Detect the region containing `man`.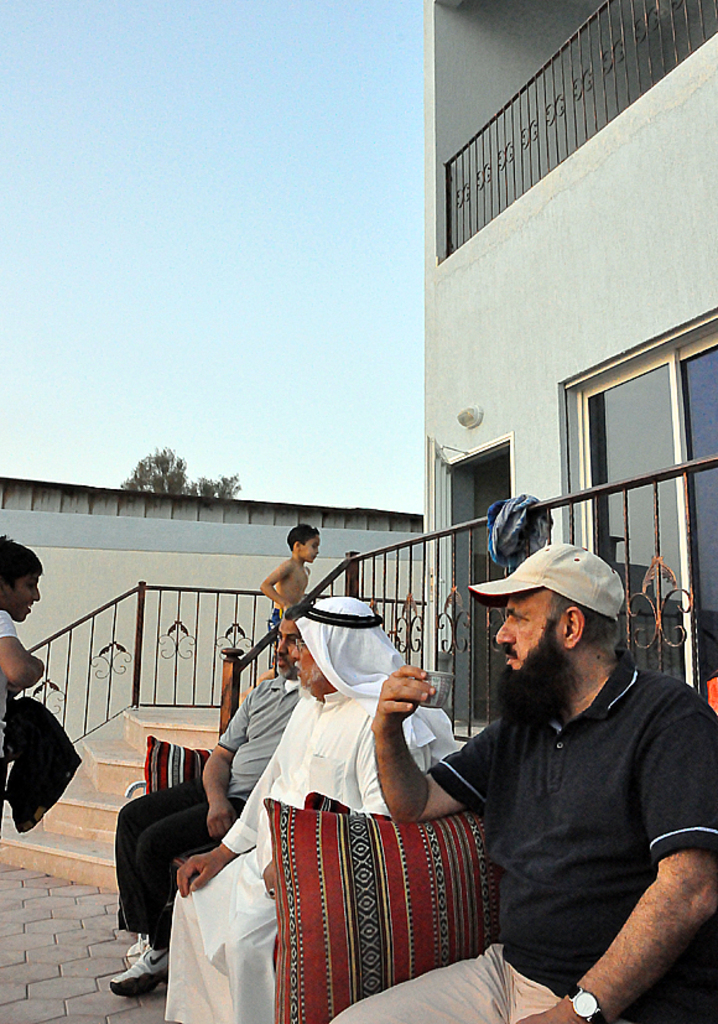
106:599:312:1003.
